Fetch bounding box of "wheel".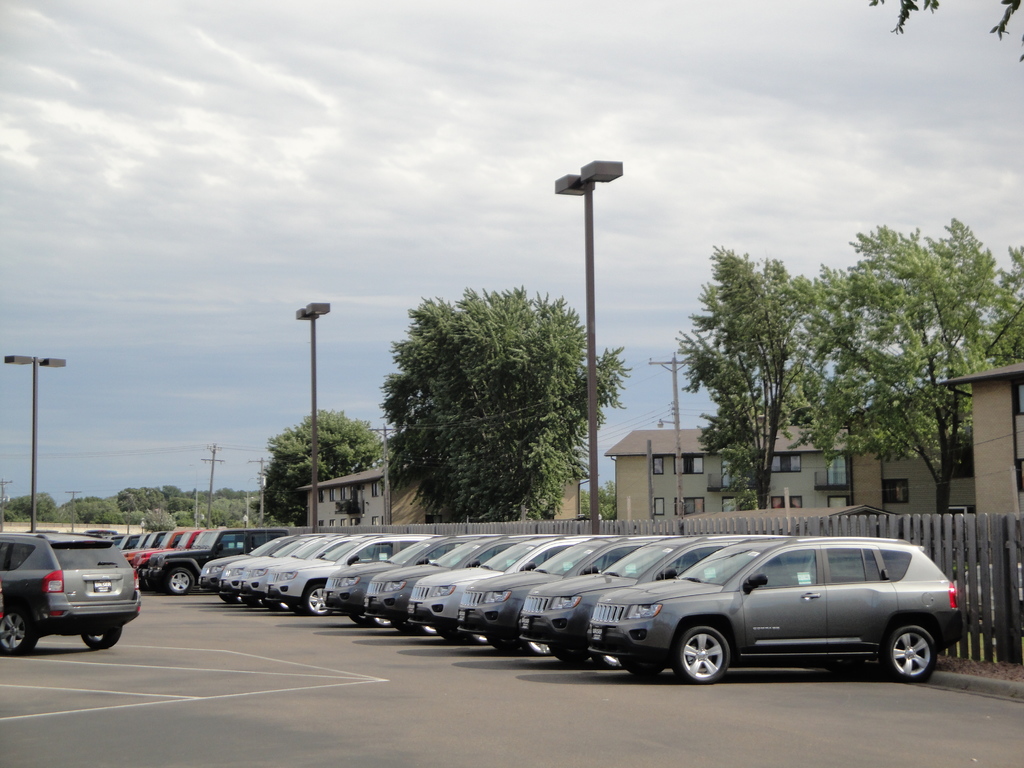
Bbox: 601, 652, 621, 666.
